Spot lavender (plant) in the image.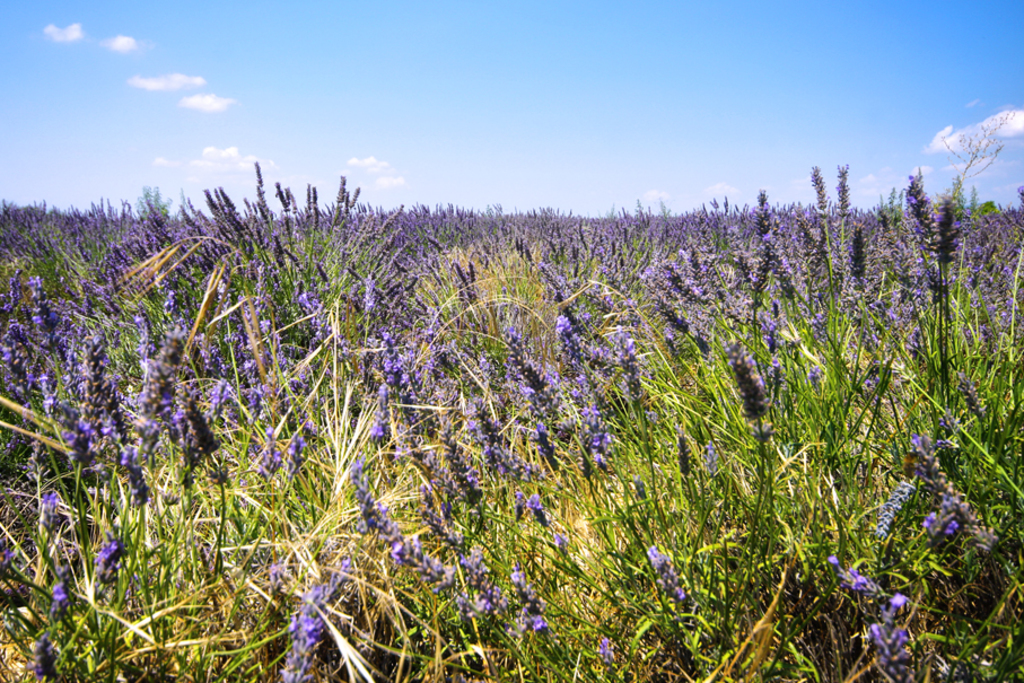
lavender (plant) found at BBox(351, 268, 379, 347).
